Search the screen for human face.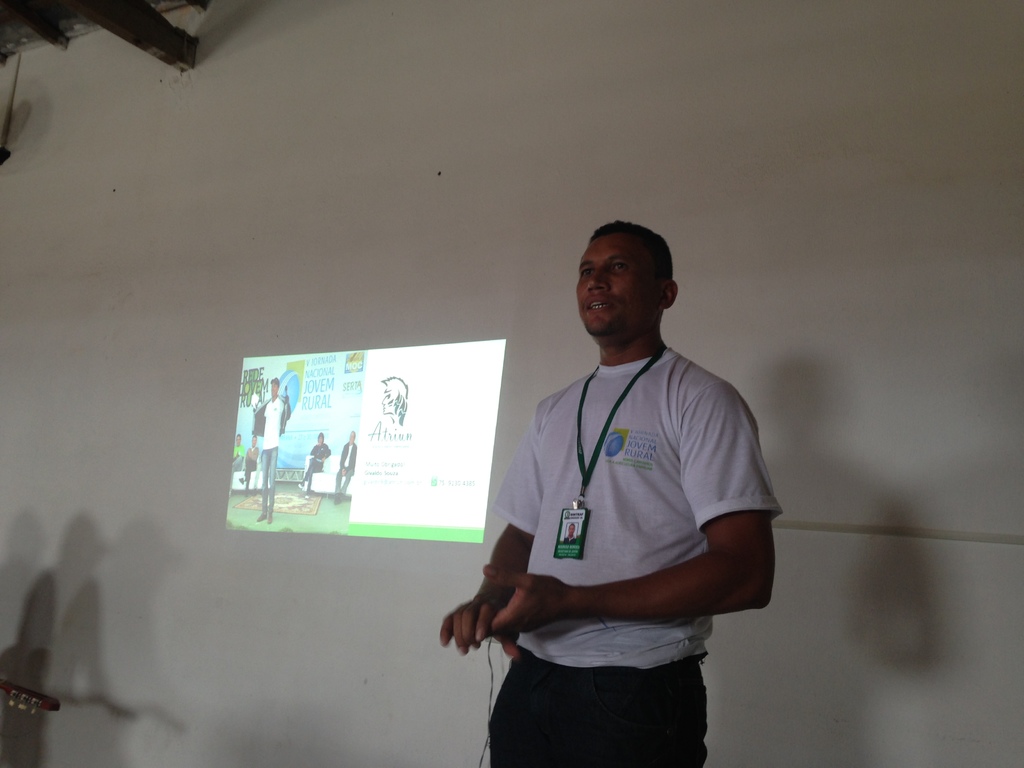
Found at Rect(572, 237, 658, 336).
